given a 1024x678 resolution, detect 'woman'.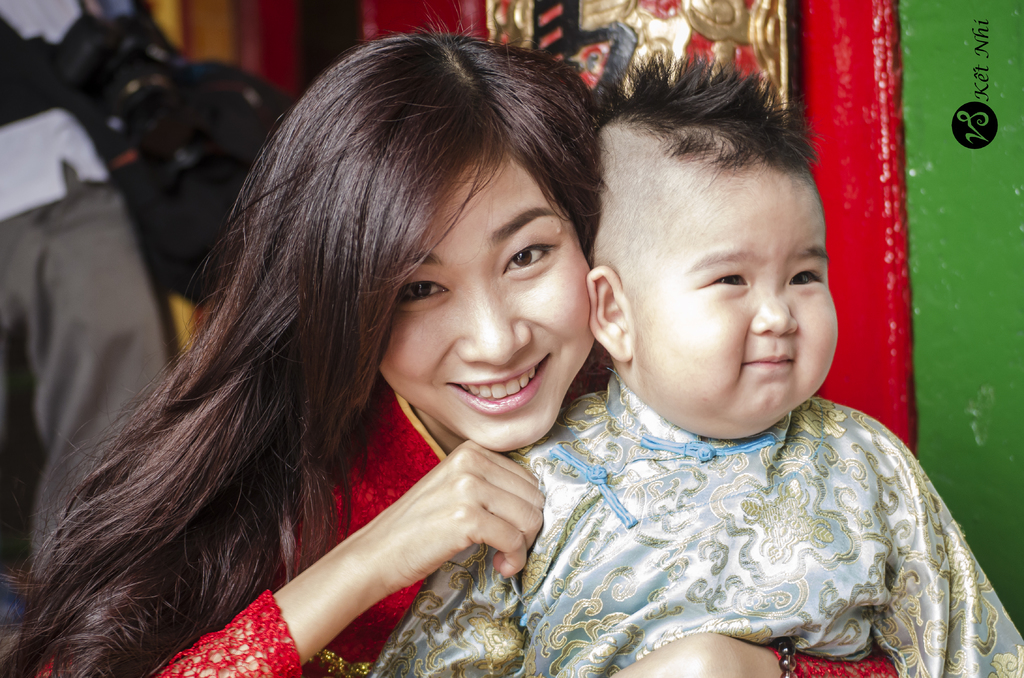
l=113, t=51, r=826, b=668.
